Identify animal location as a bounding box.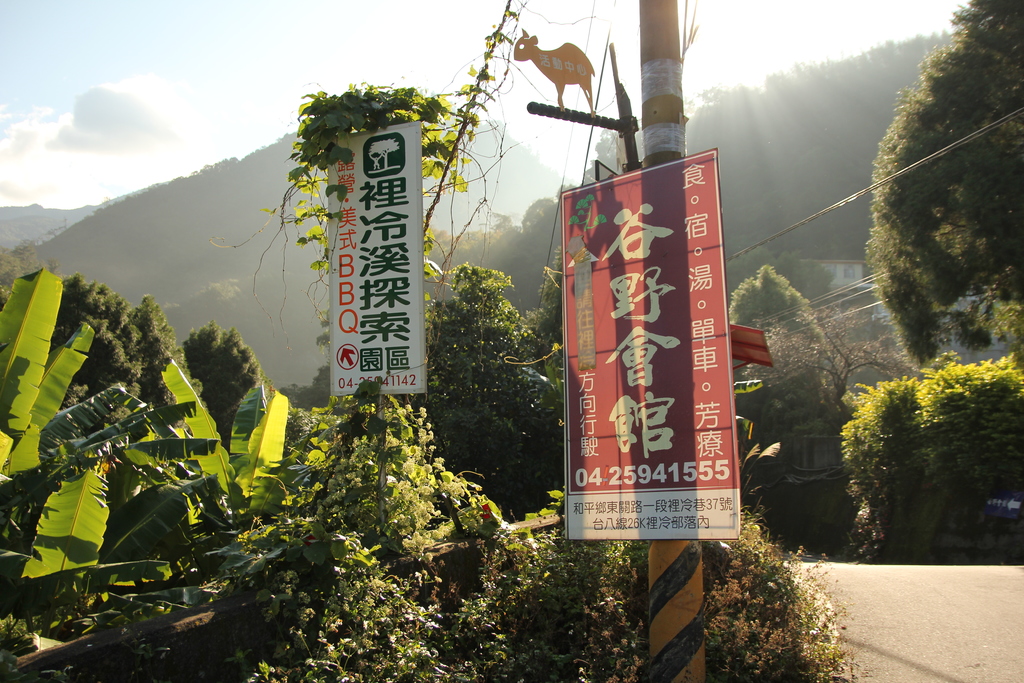
pyautogui.locateOnScreen(508, 28, 596, 113).
